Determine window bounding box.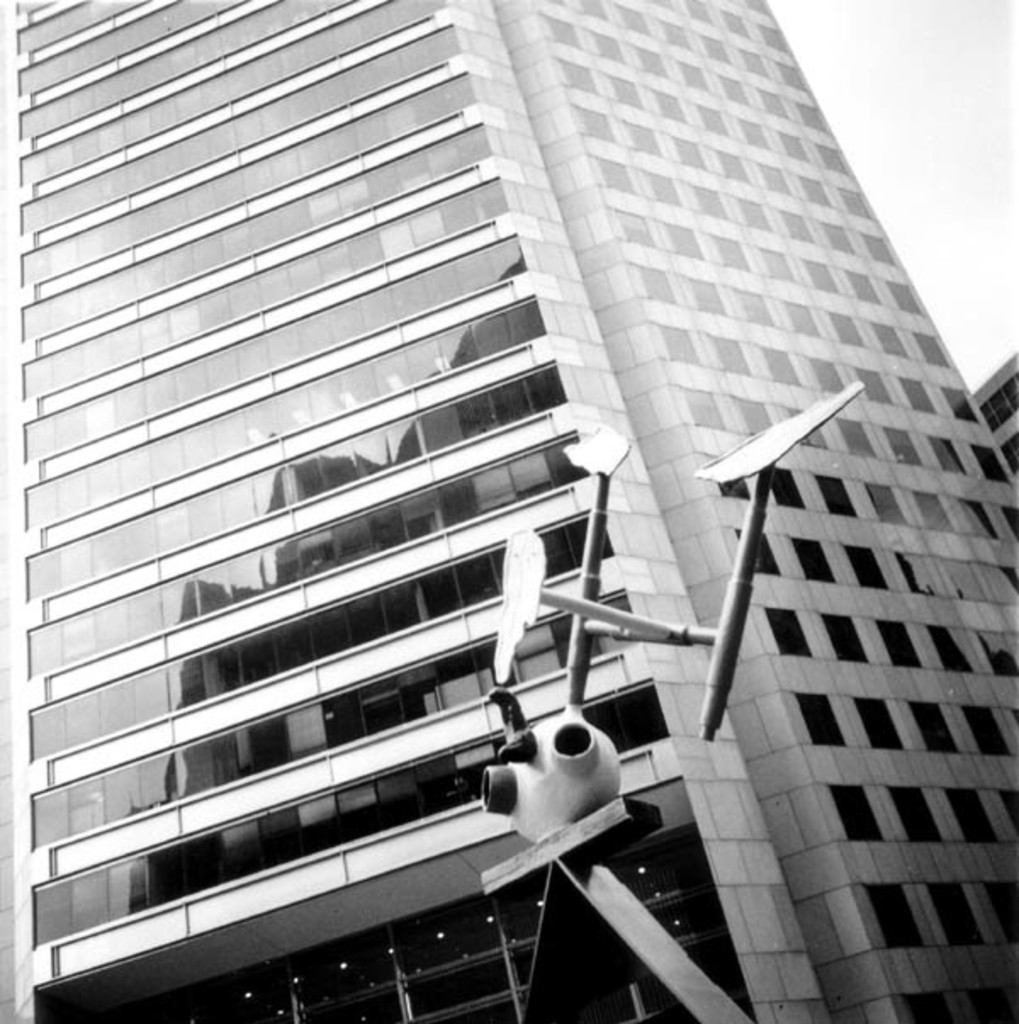
Determined: x1=820, y1=616, x2=864, y2=664.
